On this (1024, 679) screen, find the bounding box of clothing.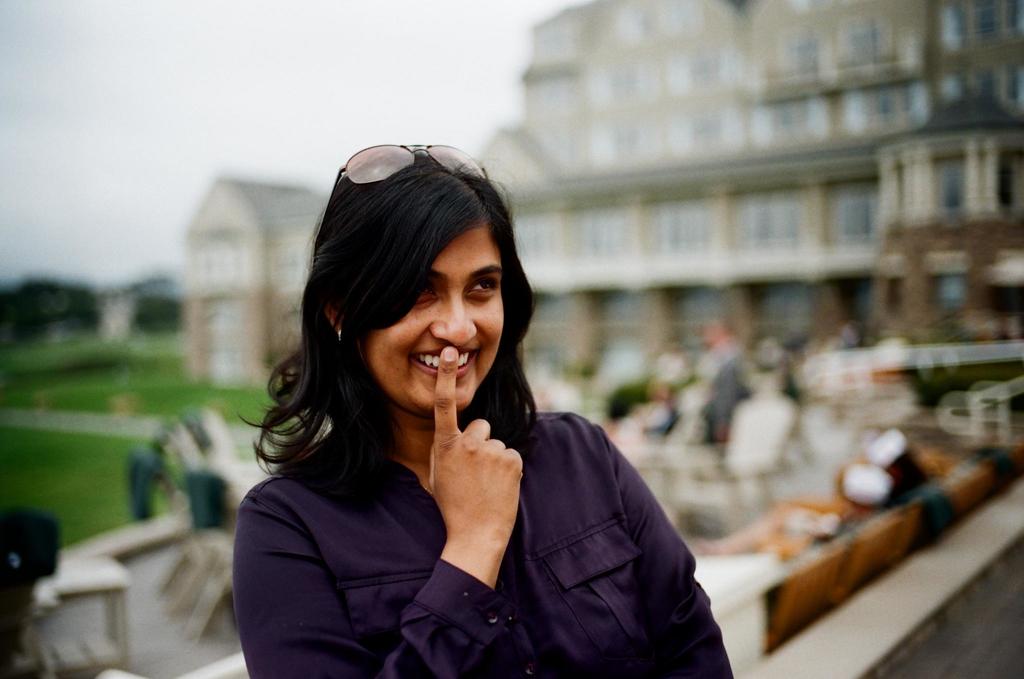
Bounding box: 223 315 688 676.
